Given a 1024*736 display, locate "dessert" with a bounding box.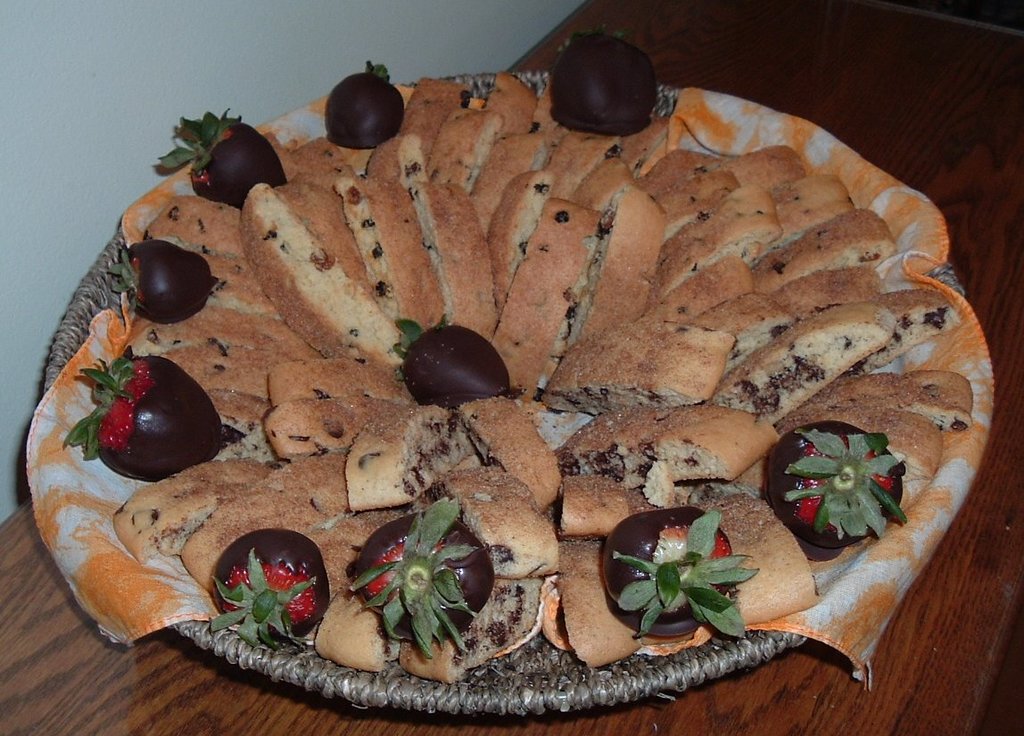
Located: <bbox>71, 70, 960, 699</bbox>.
